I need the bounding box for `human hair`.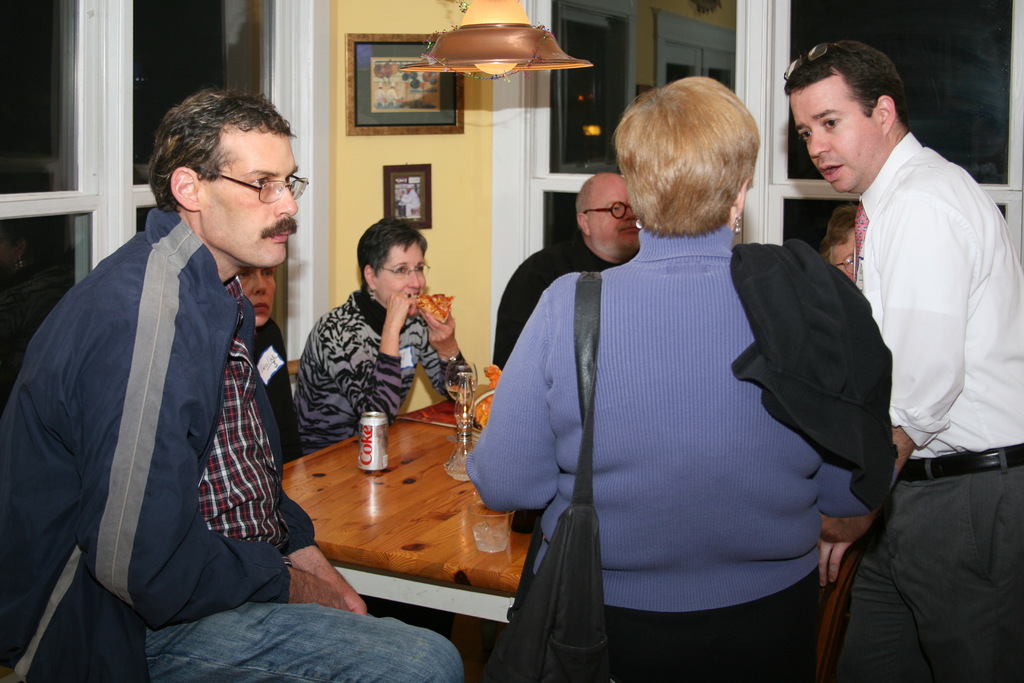
Here it is: {"left": 624, "top": 88, "right": 764, "bottom": 236}.
